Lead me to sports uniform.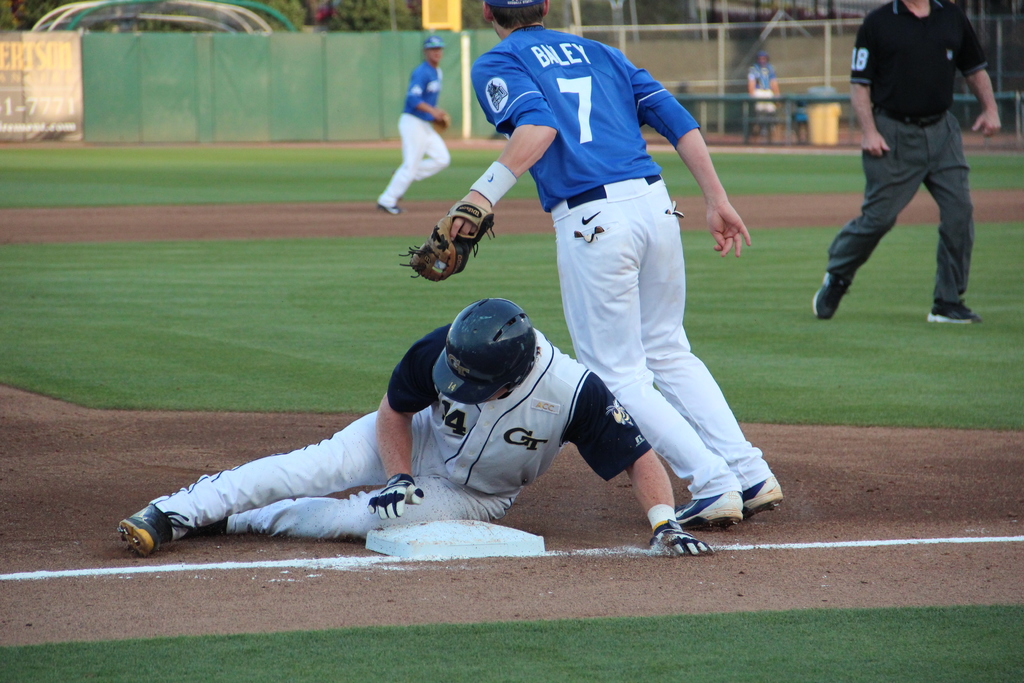
Lead to pyautogui.locateOnScreen(451, 17, 787, 550).
